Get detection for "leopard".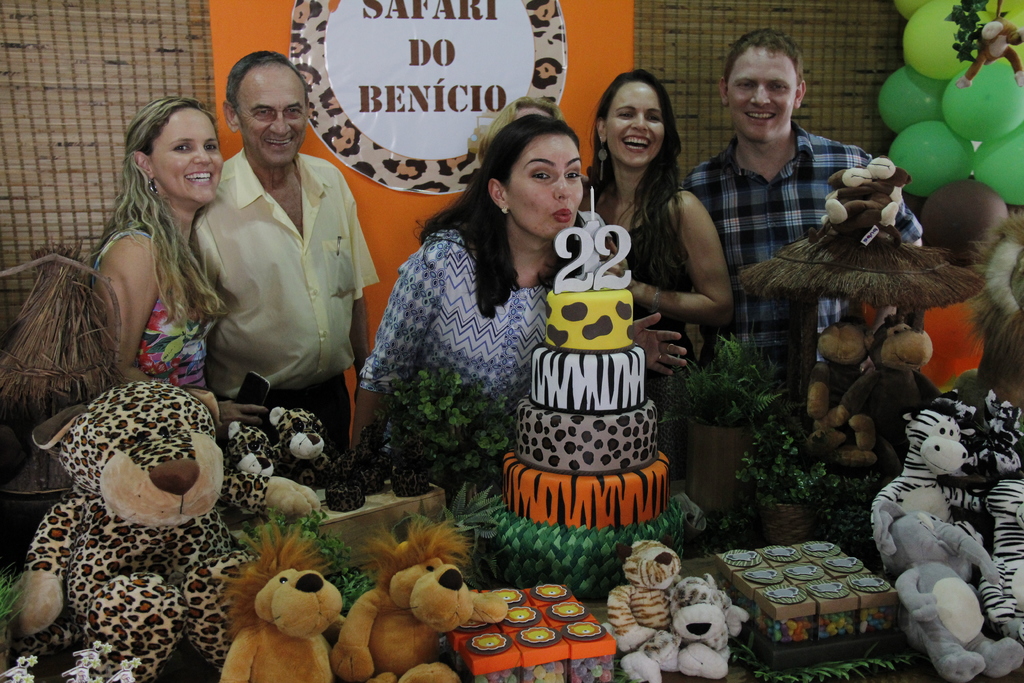
Detection: [x1=15, y1=383, x2=322, y2=682].
